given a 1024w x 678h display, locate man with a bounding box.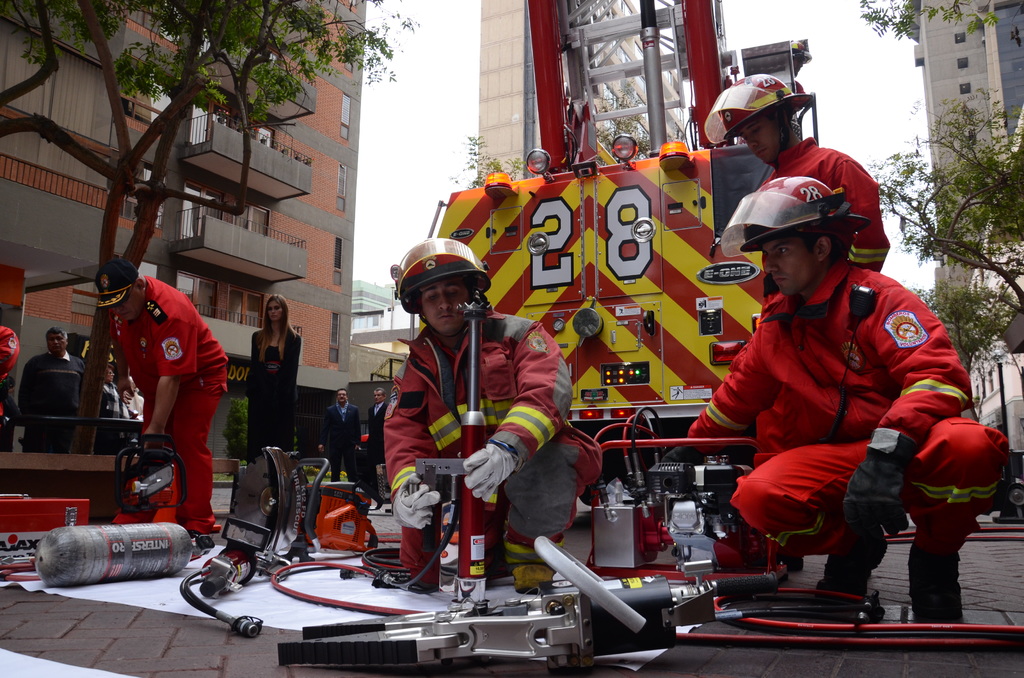
Located: <bbox>687, 167, 1013, 624</bbox>.
